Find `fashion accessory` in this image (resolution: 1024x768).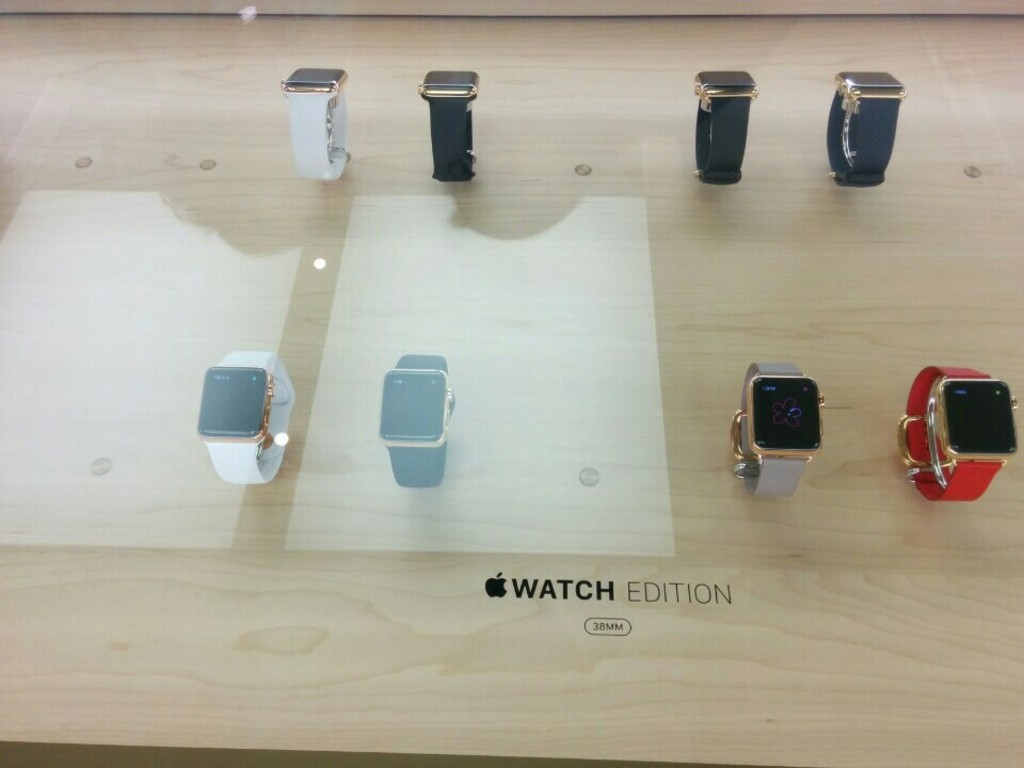
pyautogui.locateOnScreen(690, 66, 759, 186).
